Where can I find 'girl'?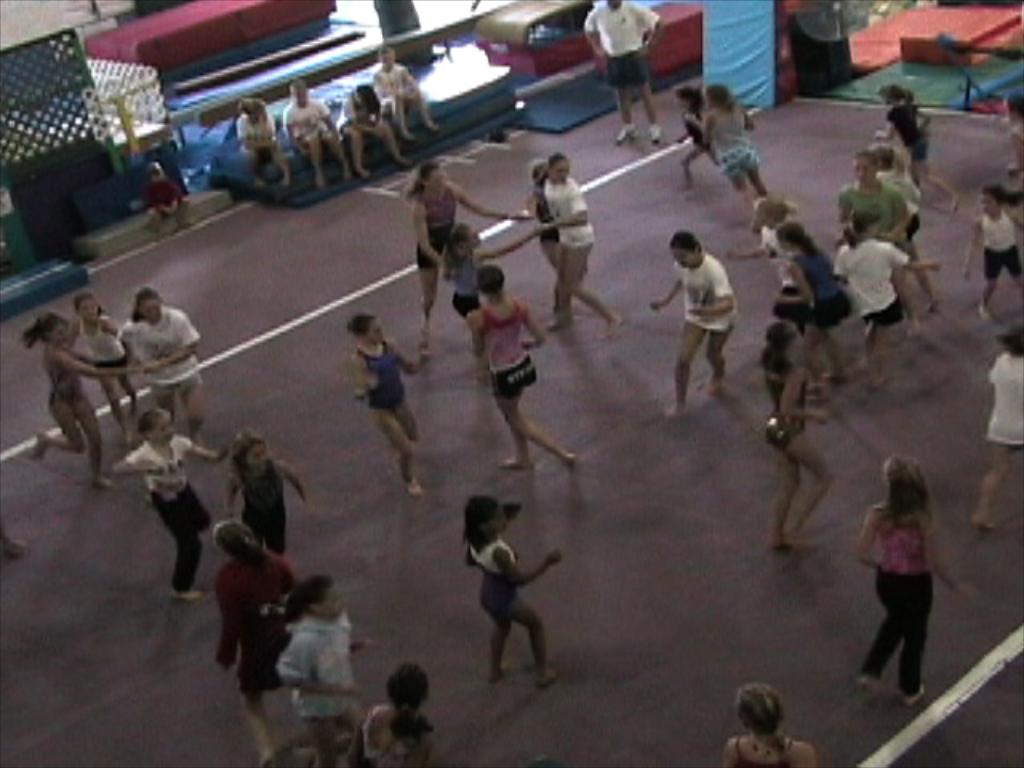
You can find it at {"x1": 856, "y1": 458, "x2": 974, "y2": 701}.
